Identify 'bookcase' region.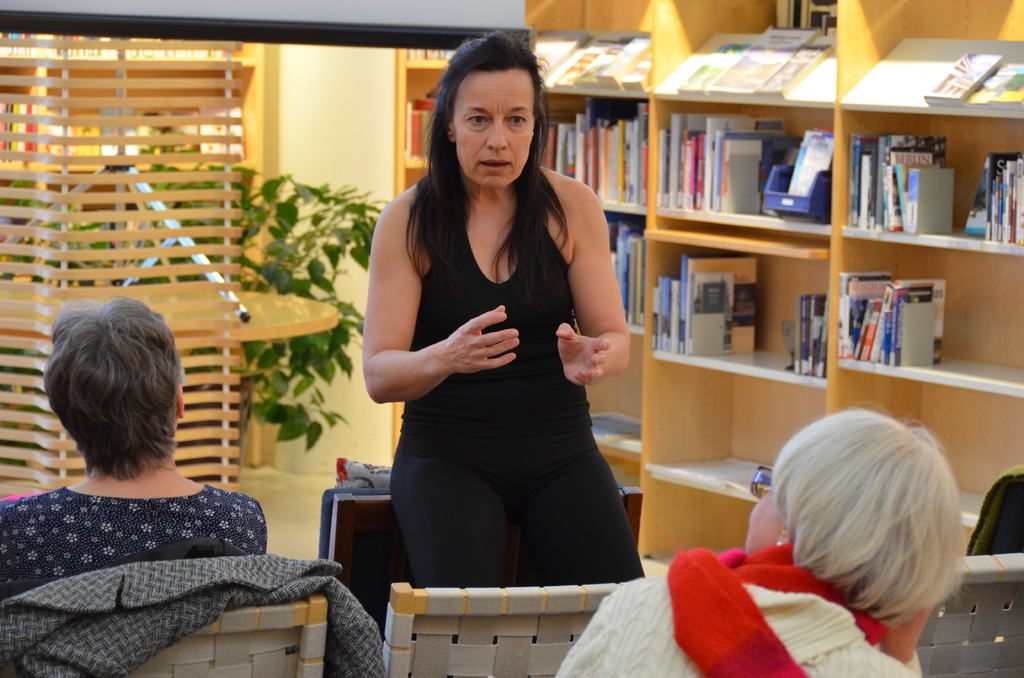
Region: l=391, t=0, r=1023, b=551.
